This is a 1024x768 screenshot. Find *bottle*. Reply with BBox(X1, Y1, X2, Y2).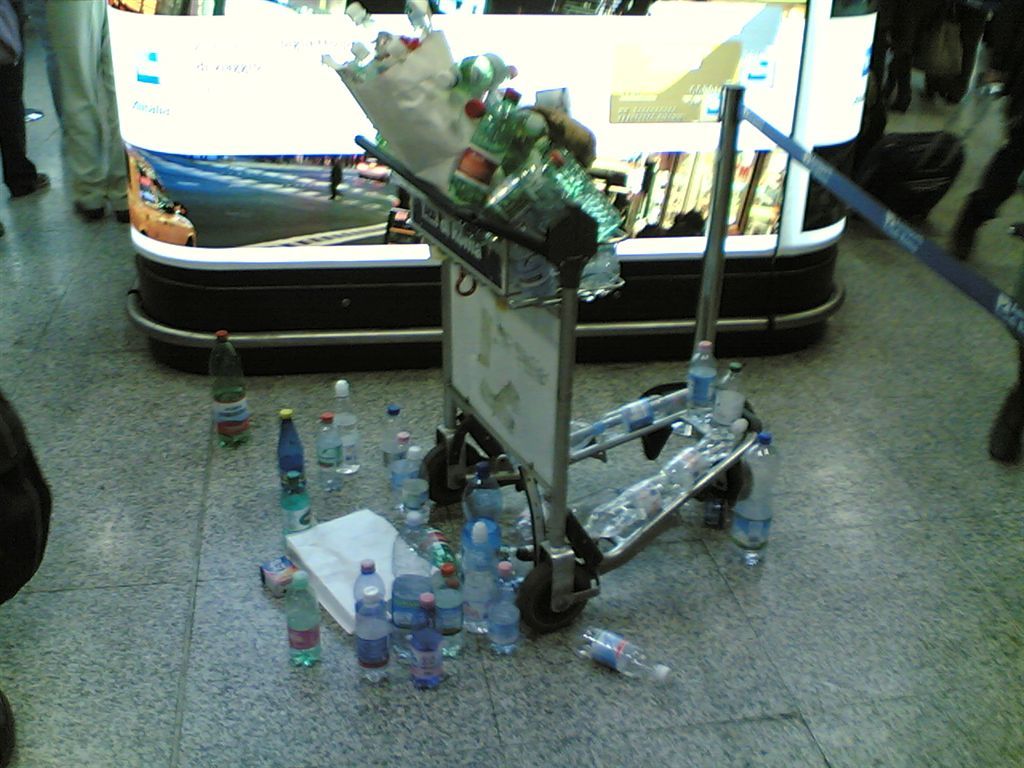
BBox(406, 593, 448, 687).
